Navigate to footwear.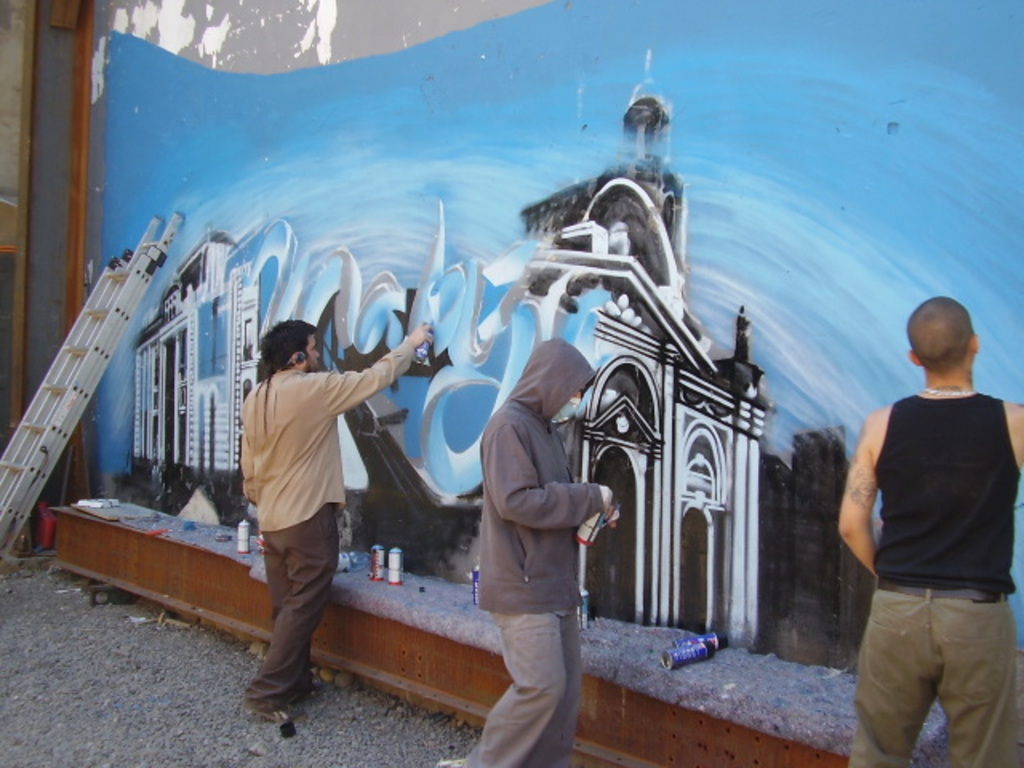
Navigation target: 298:680:326:701.
